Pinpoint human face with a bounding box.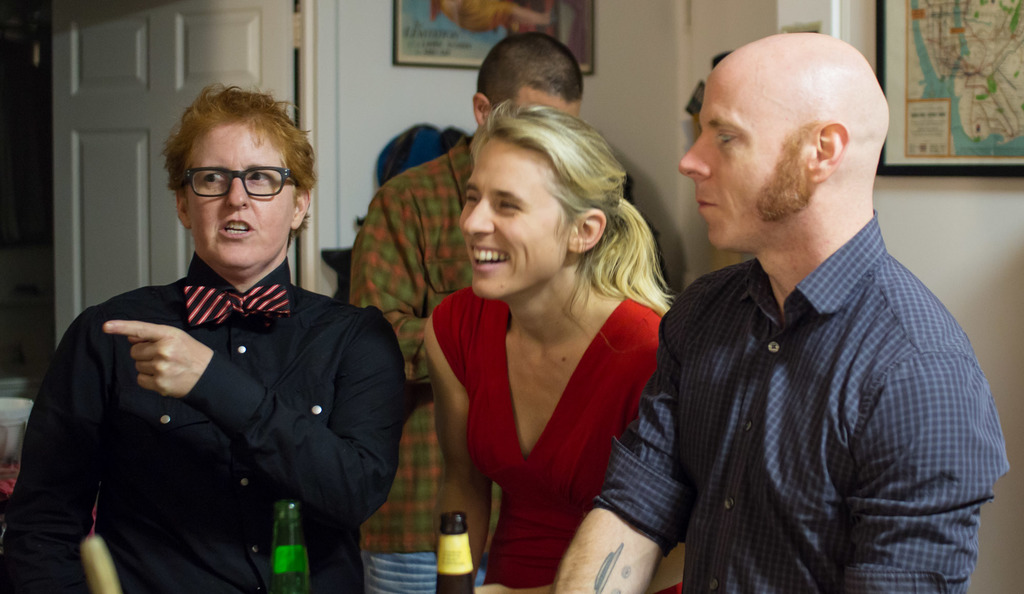
(188, 122, 294, 273).
